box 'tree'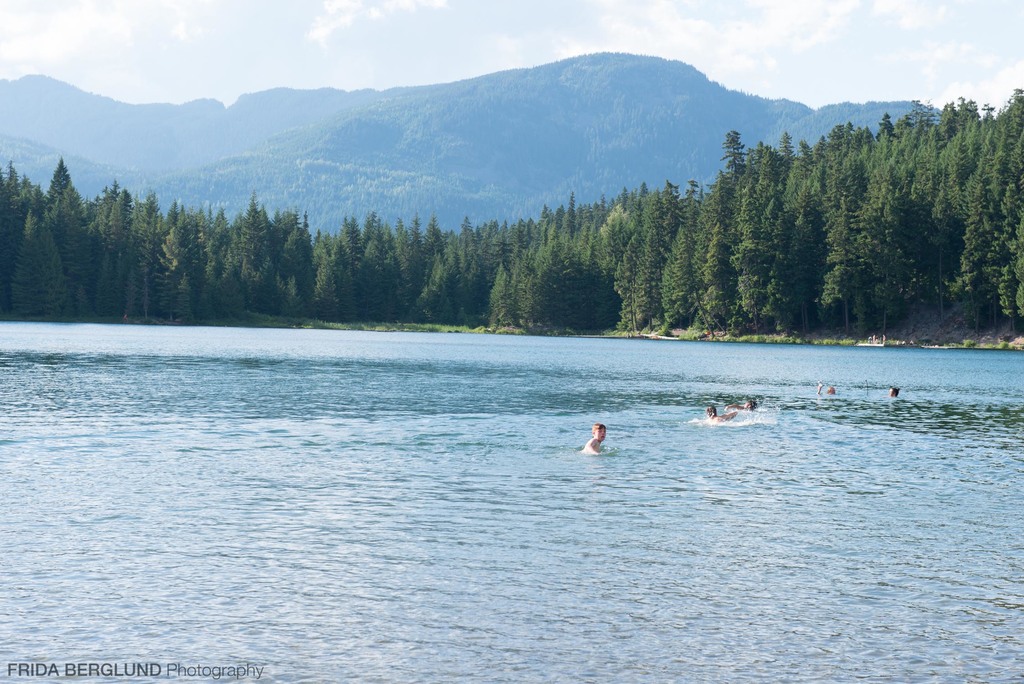
[left=726, top=149, right=791, bottom=315]
